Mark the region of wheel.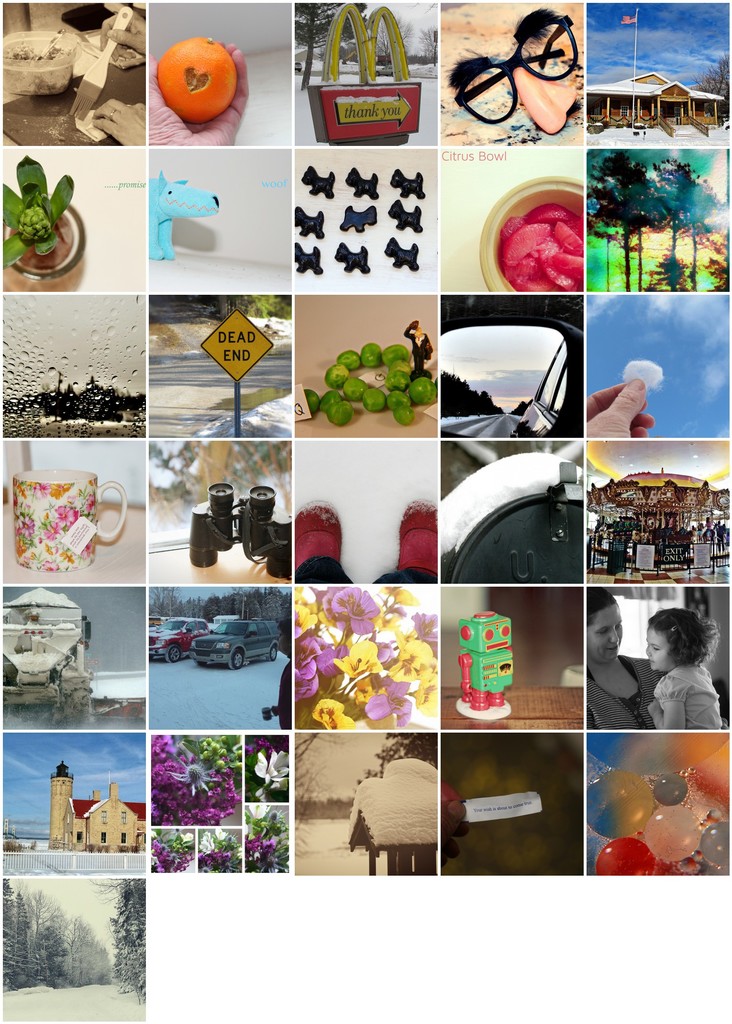
Region: (x1=196, y1=658, x2=205, y2=665).
